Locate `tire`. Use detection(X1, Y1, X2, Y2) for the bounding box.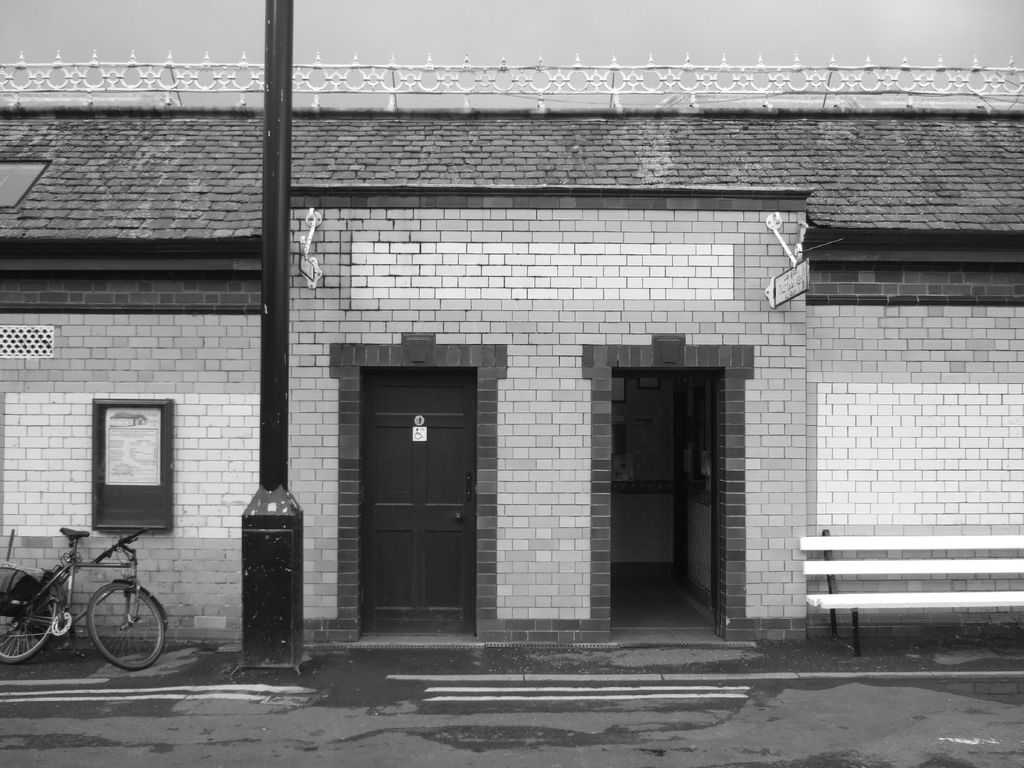
detection(0, 576, 62, 664).
